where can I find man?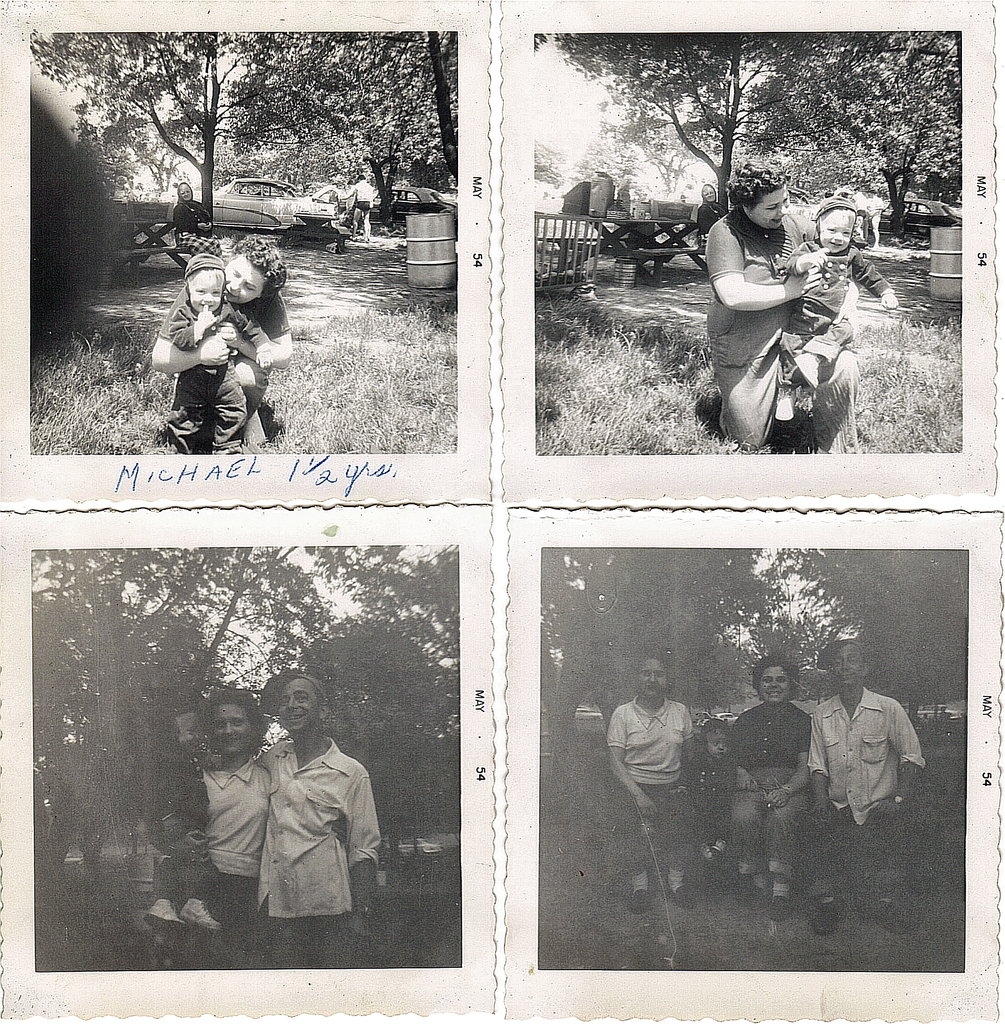
You can find it at bbox=[143, 237, 292, 444].
